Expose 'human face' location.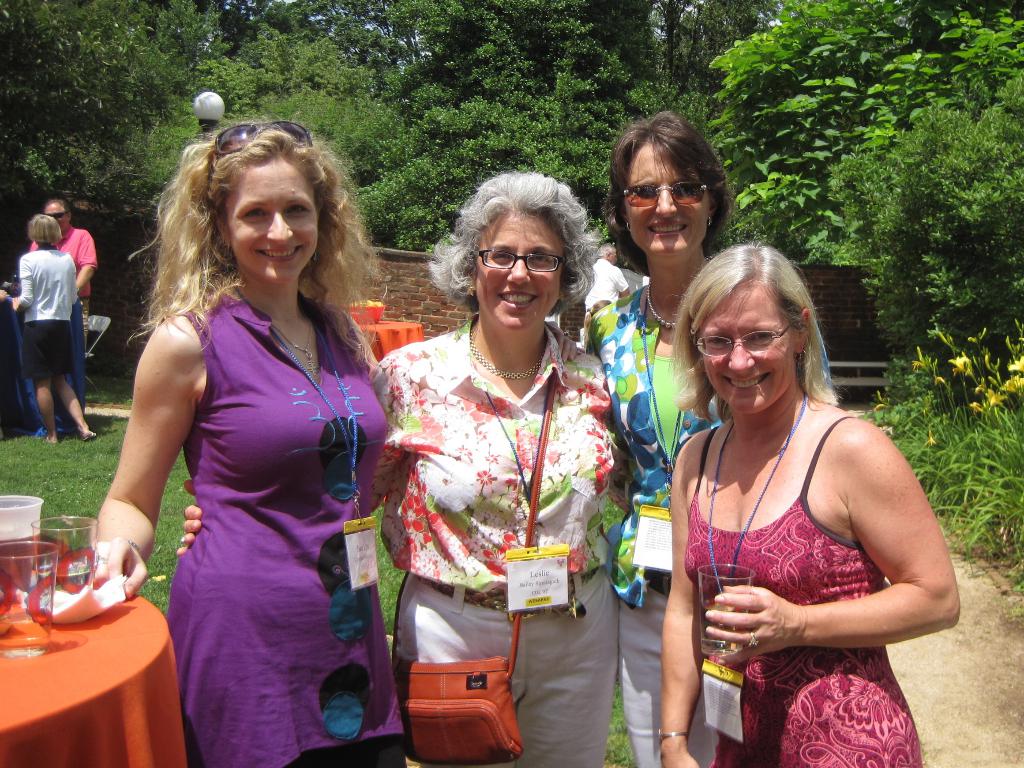
Exposed at 470:199:564:332.
